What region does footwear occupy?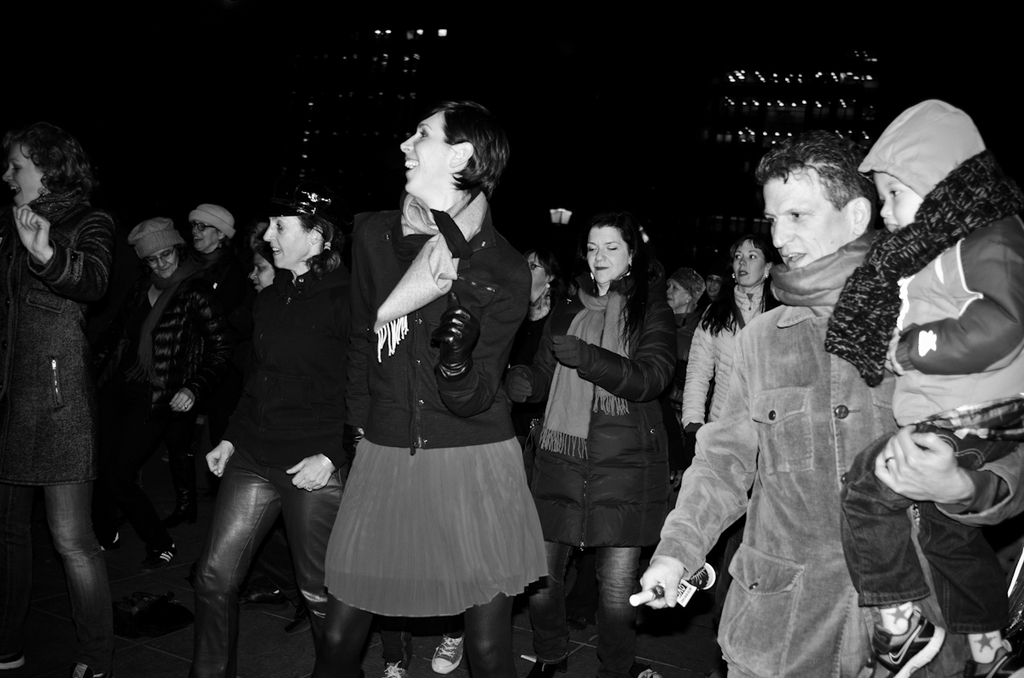
bbox(430, 634, 465, 673).
